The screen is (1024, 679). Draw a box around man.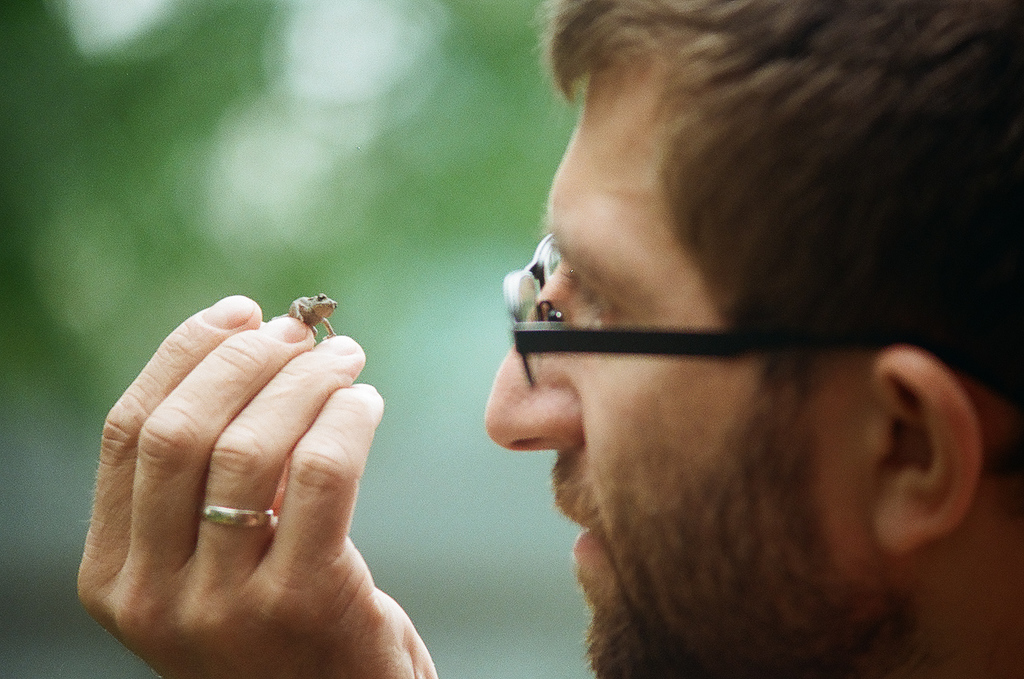
{"left": 76, "top": 0, "right": 1023, "bottom": 678}.
